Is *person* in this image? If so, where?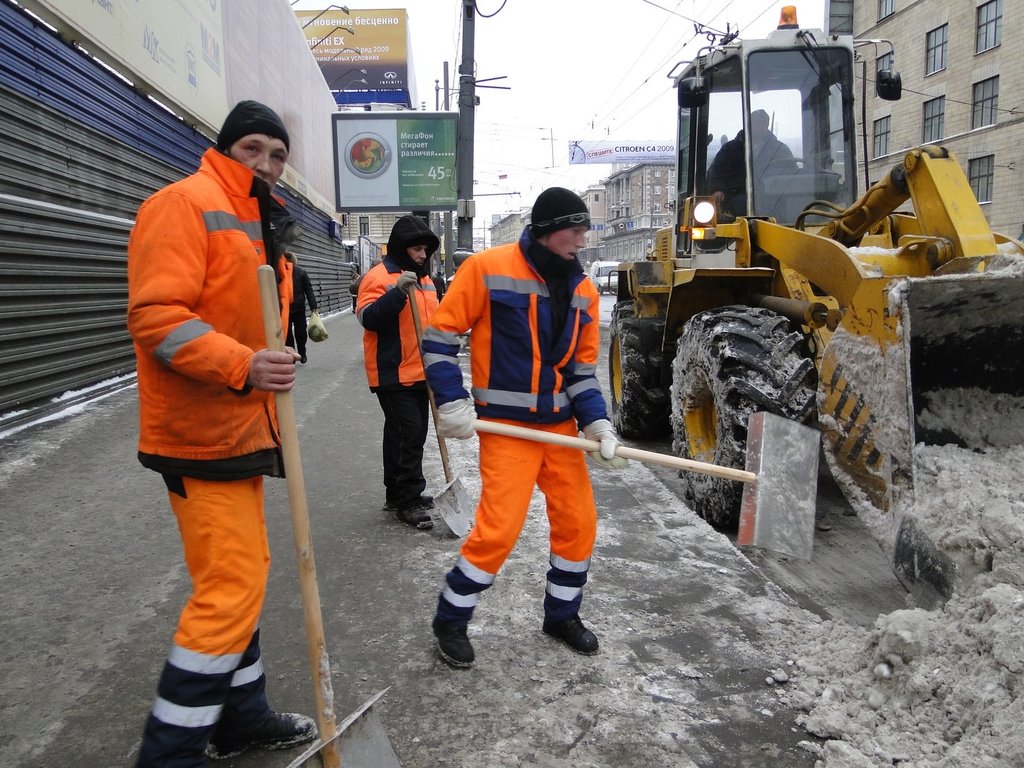
Yes, at <bbox>430, 183, 632, 673</bbox>.
